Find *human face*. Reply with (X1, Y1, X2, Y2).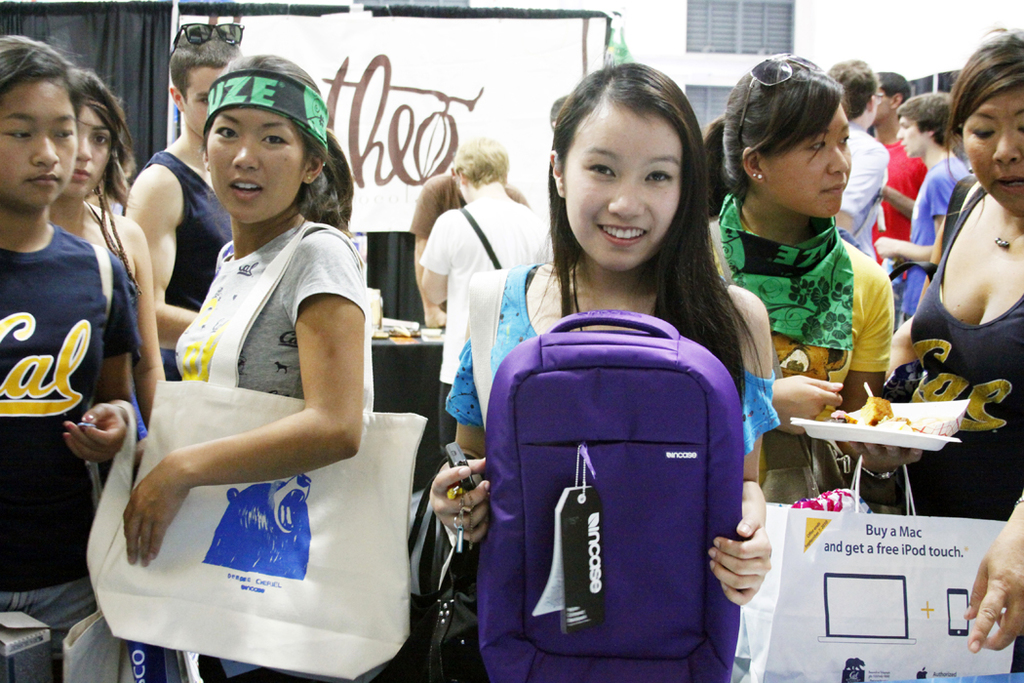
(65, 108, 113, 197).
